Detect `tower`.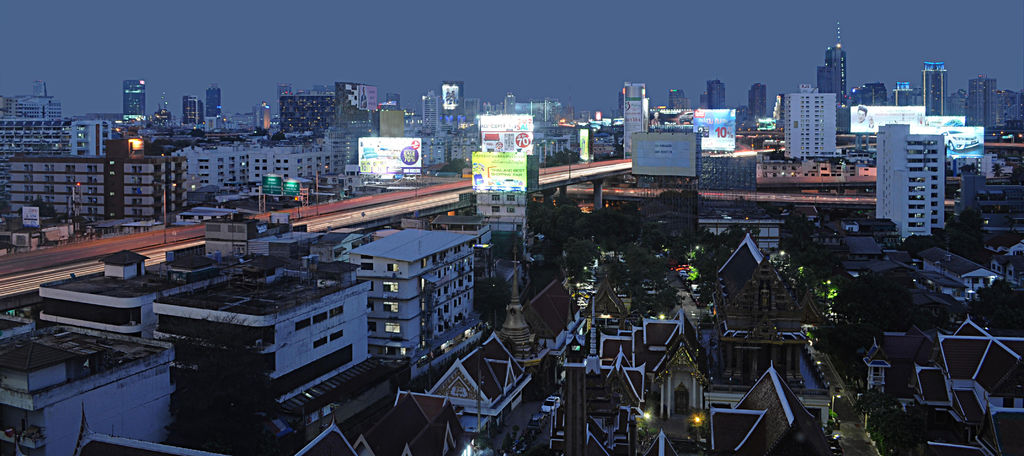
Detected at [left=699, top=87, right=730, bottom=115].
